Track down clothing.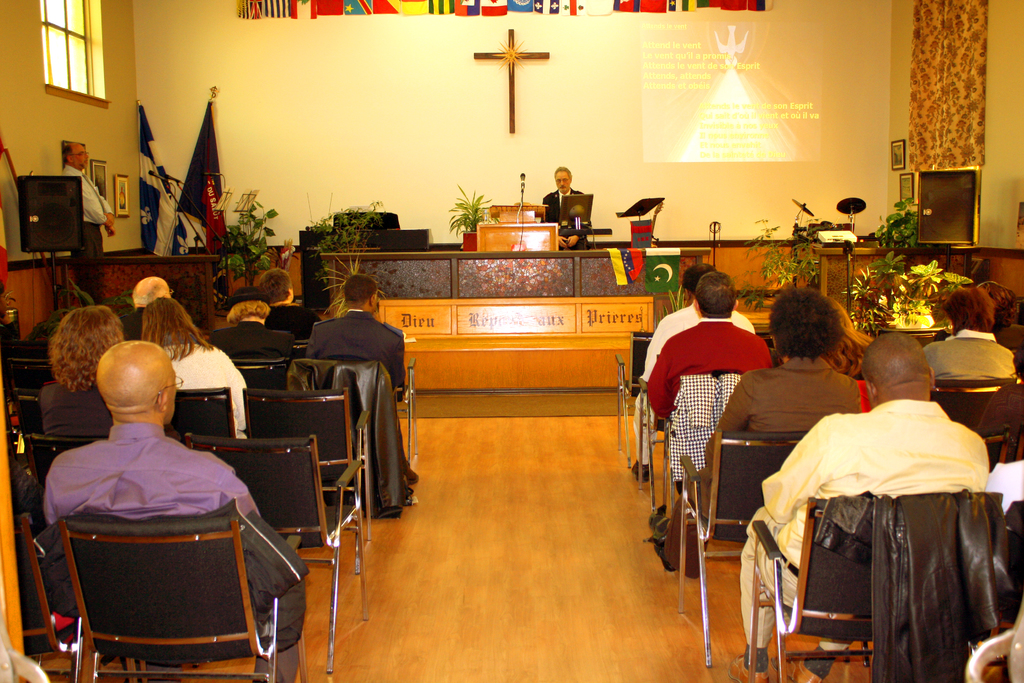
Tracked to x1=307, y1=309, x2=408, y2=393.
